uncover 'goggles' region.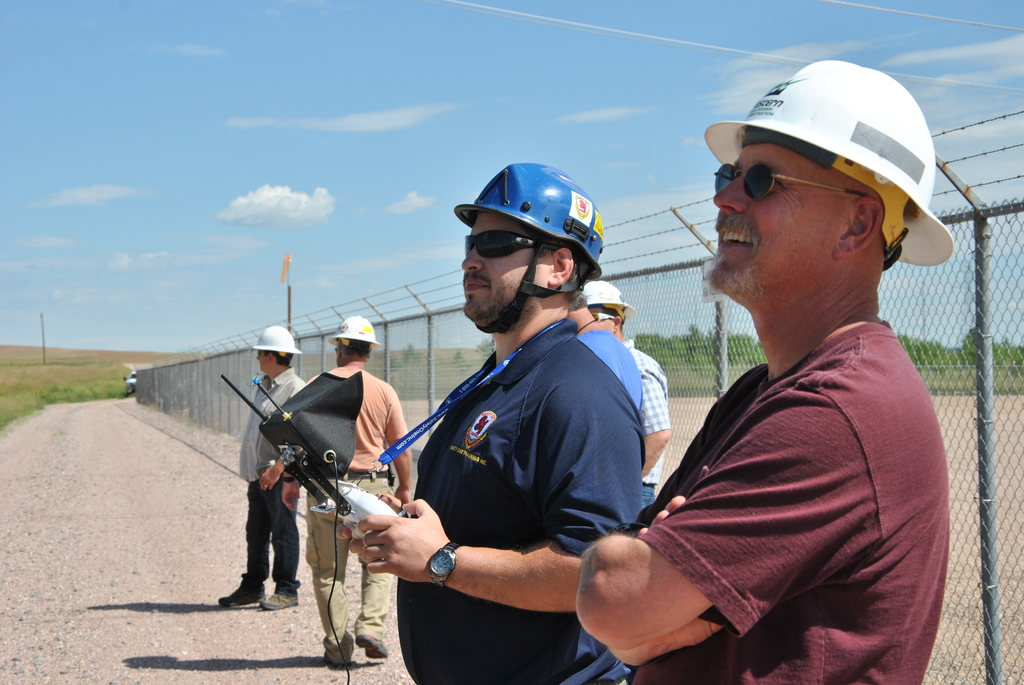
Uncovered: 710/167/880/213.
